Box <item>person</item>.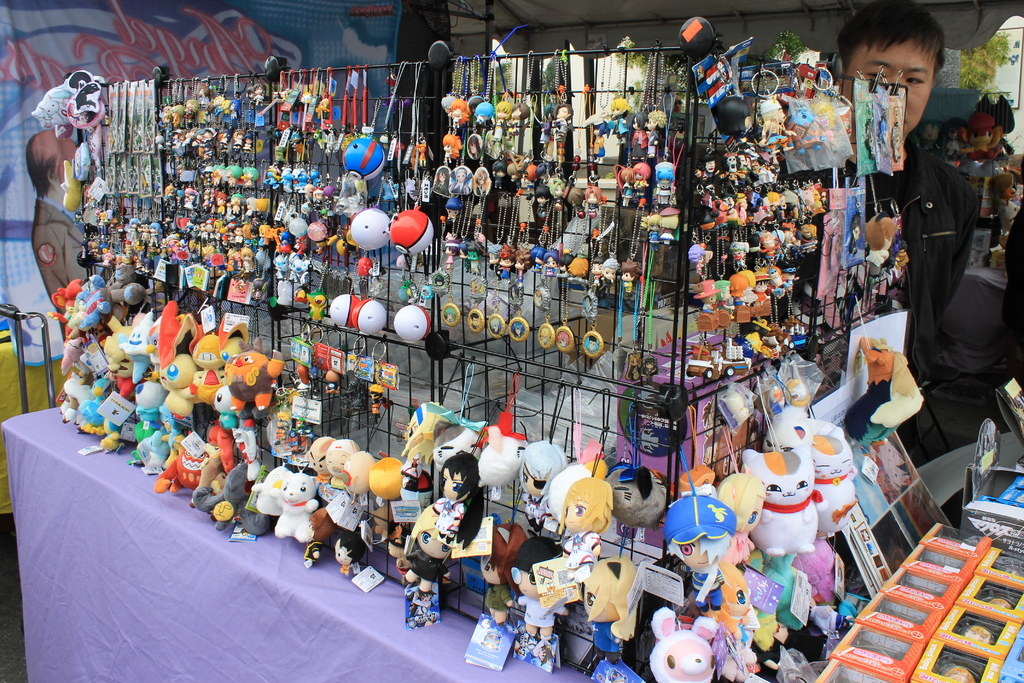
959/111/1003/162.
